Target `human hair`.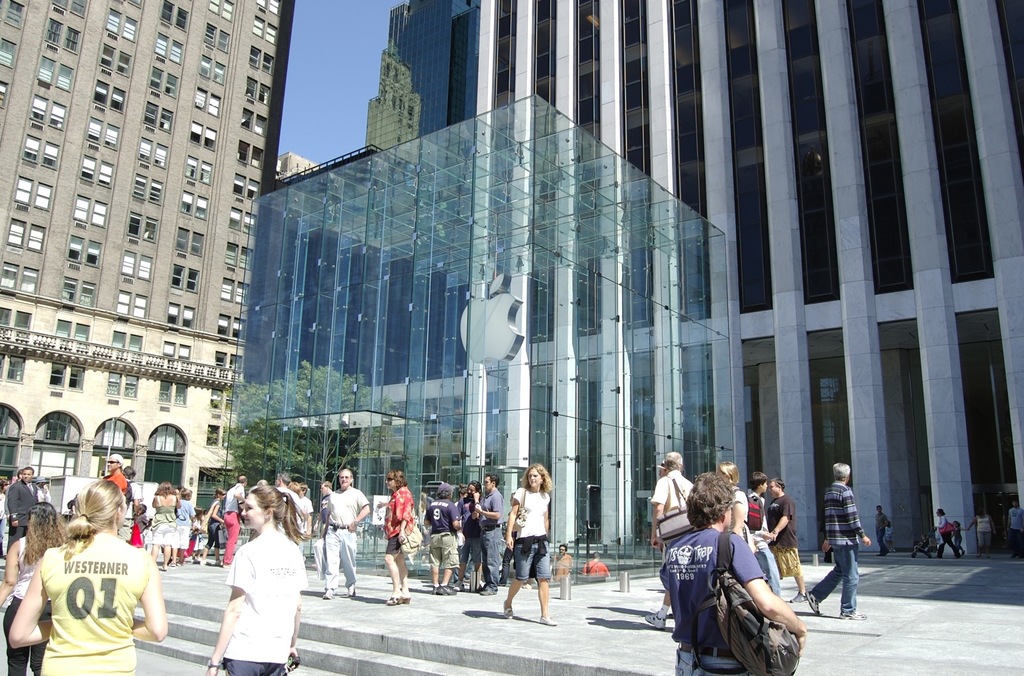
Target region: crop(662, 452, 682, 473).
